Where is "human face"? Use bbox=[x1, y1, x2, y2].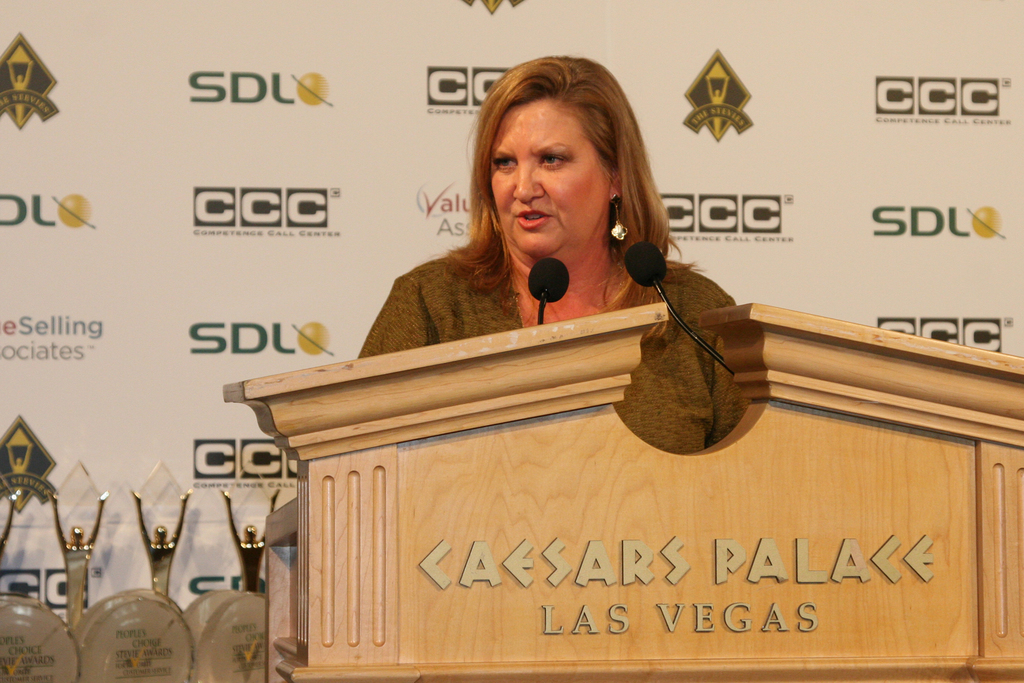
bbox=[486, 95, 608, 265].
